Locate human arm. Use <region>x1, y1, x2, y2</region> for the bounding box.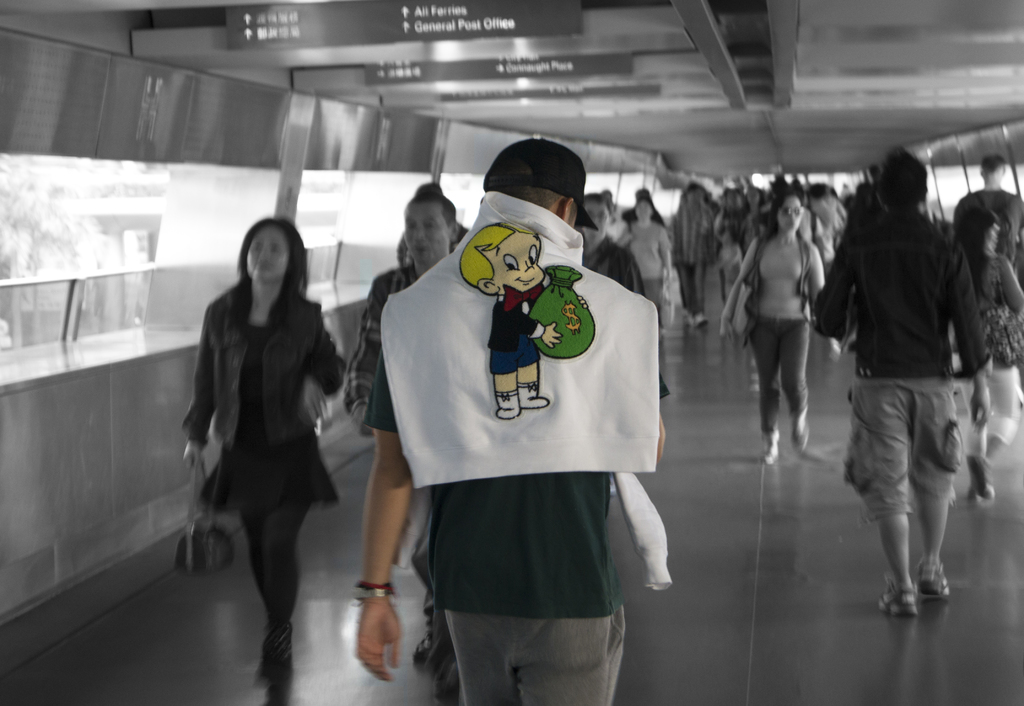
<region>957, 242, 993, 430</region>.
